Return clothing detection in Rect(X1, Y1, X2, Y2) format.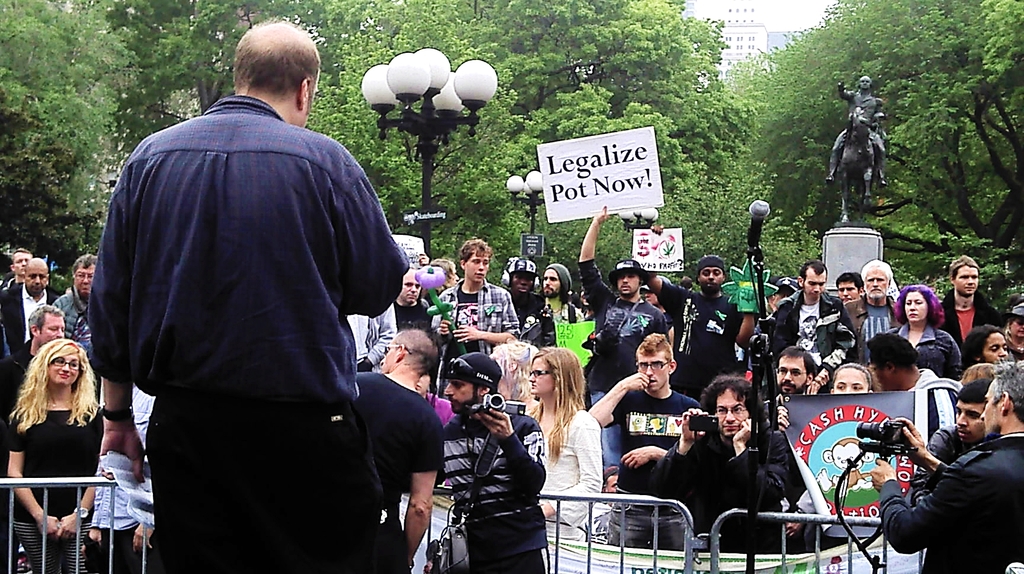
Rect(524, 401, 607, 573).
